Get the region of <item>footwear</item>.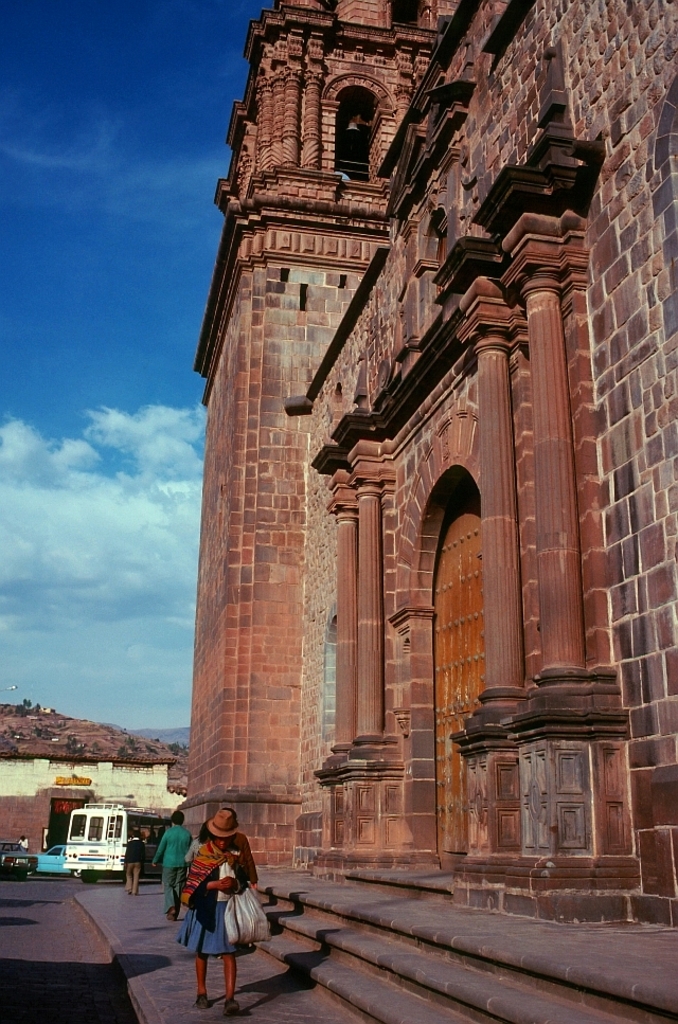
<bbox>165, 901, 182, 924</bbox>.
